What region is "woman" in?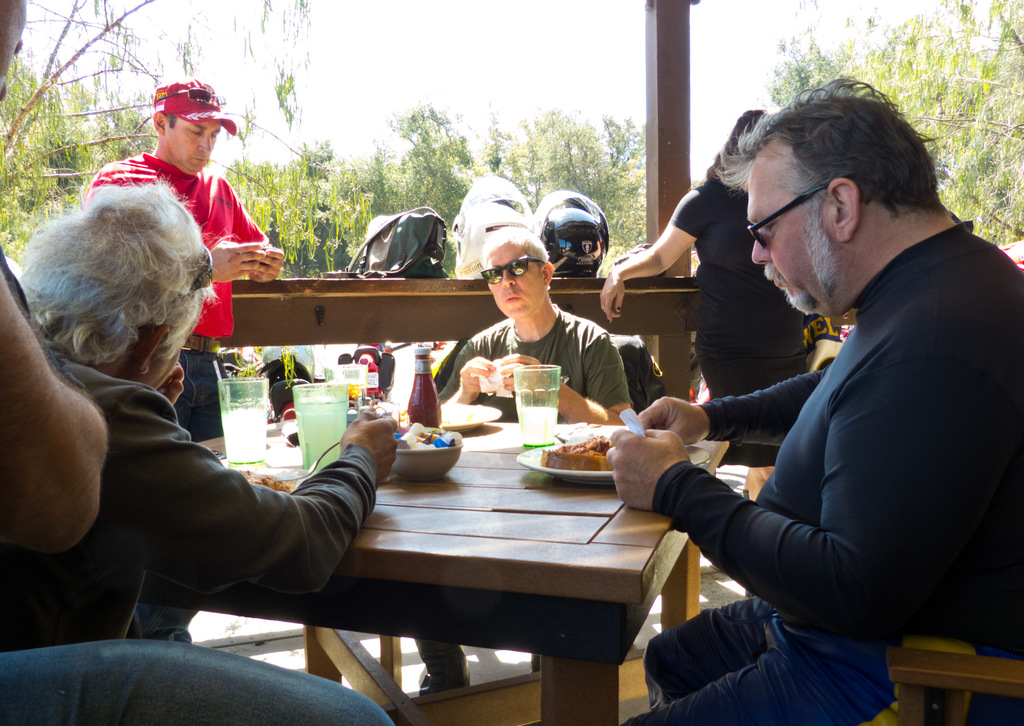
bbox(598, 110, 814, 505).
